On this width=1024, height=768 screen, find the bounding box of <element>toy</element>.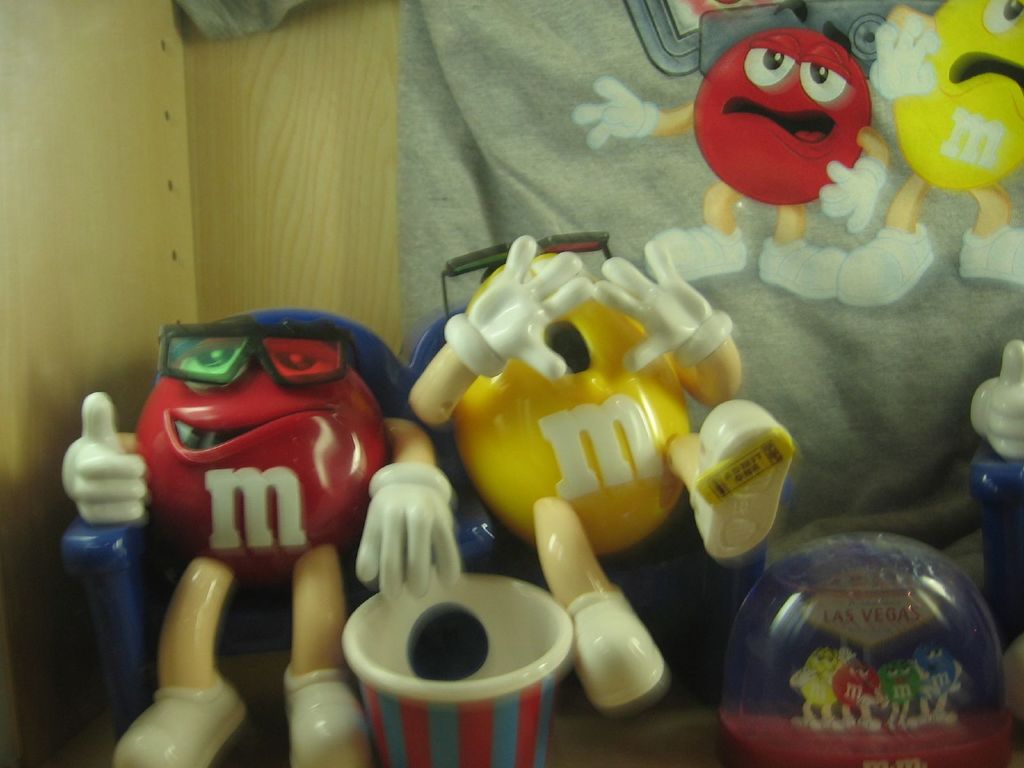
Bounding box: <region>59, 311, 492, 767</region>.
